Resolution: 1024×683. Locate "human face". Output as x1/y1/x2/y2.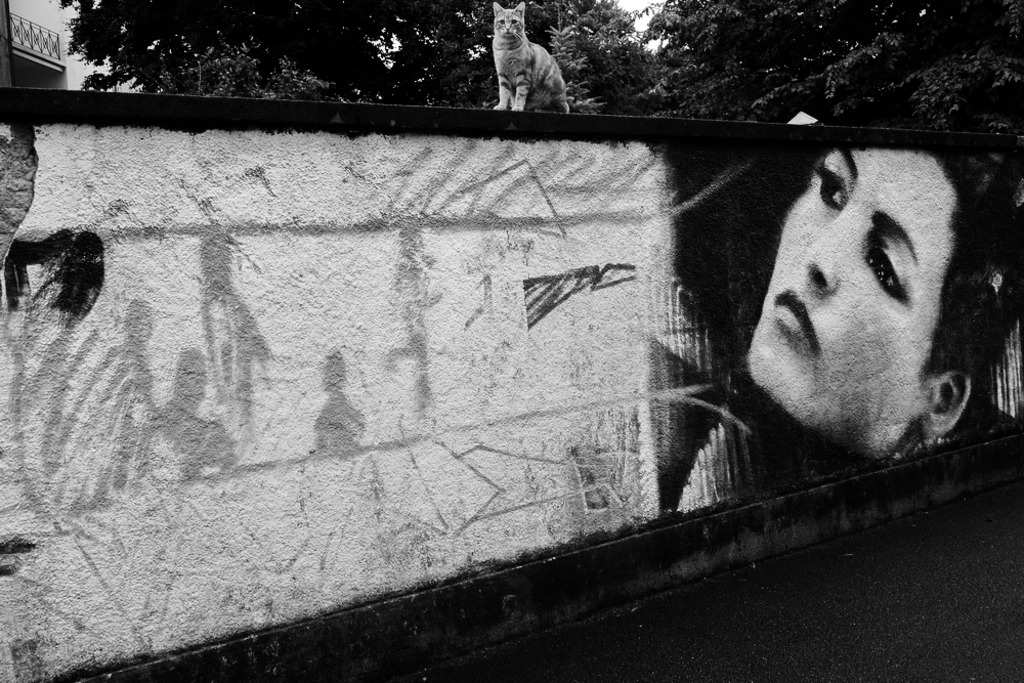
749/148/950/429.
